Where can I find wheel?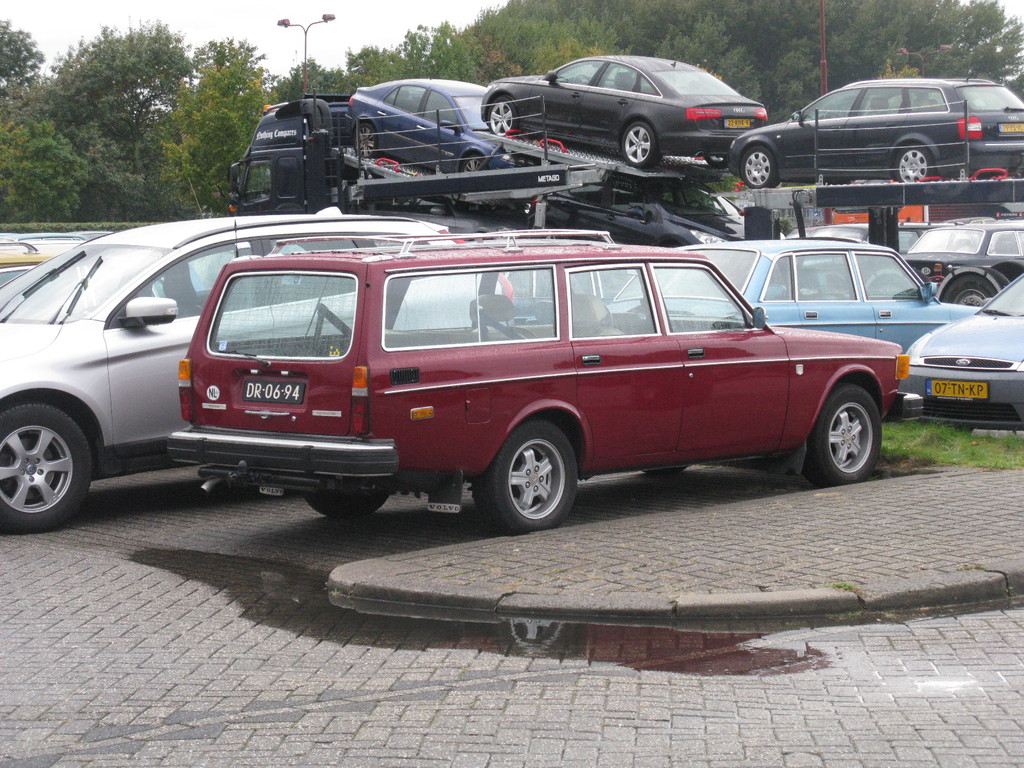
You can find it at 740:147:779:189.
